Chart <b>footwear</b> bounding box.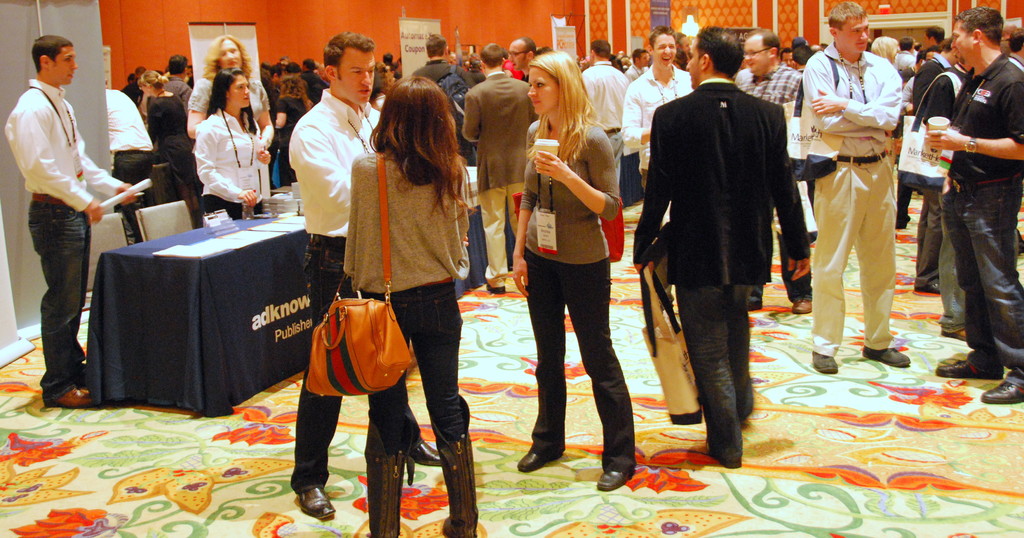
Charted: (368,424,408,537).
